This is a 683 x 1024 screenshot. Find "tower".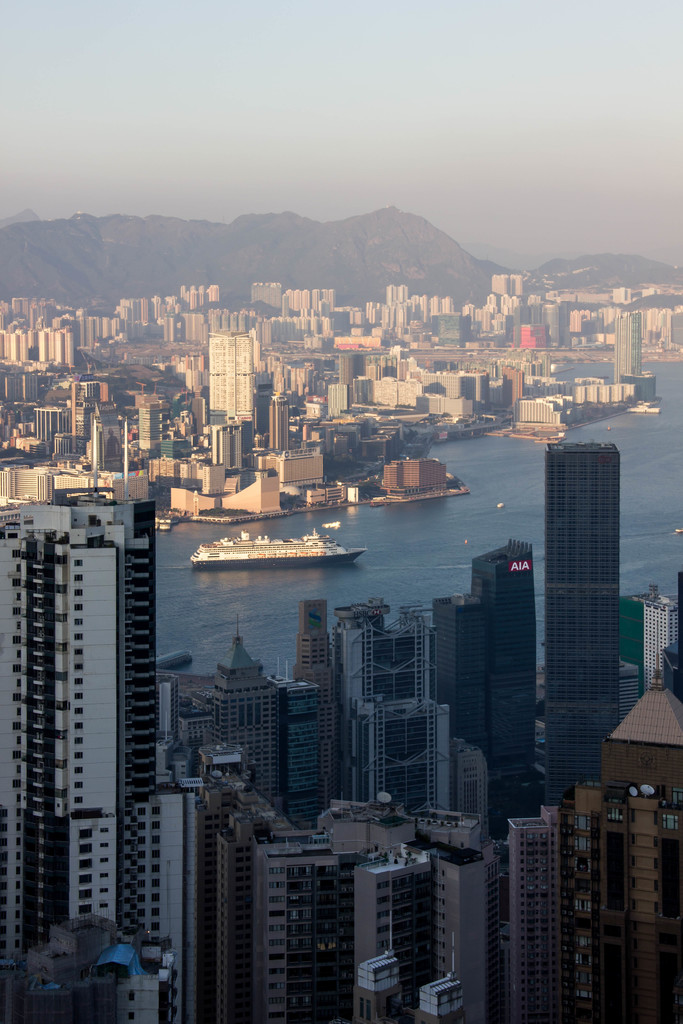
Bounding box: x1=611 y1=312 x2=641 y2=387.
